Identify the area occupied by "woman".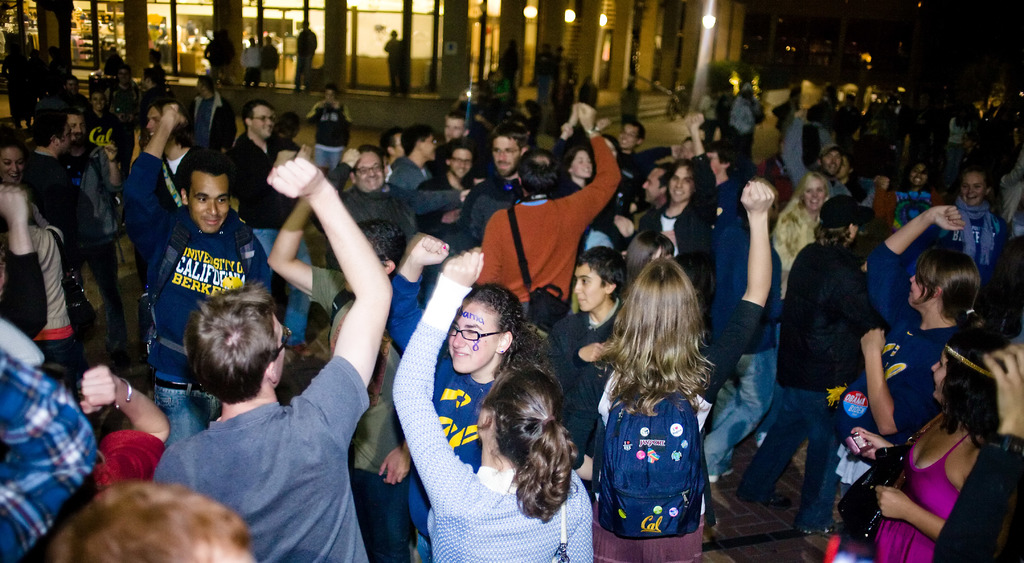
Area: BBox(0, 133, 57, 230).
